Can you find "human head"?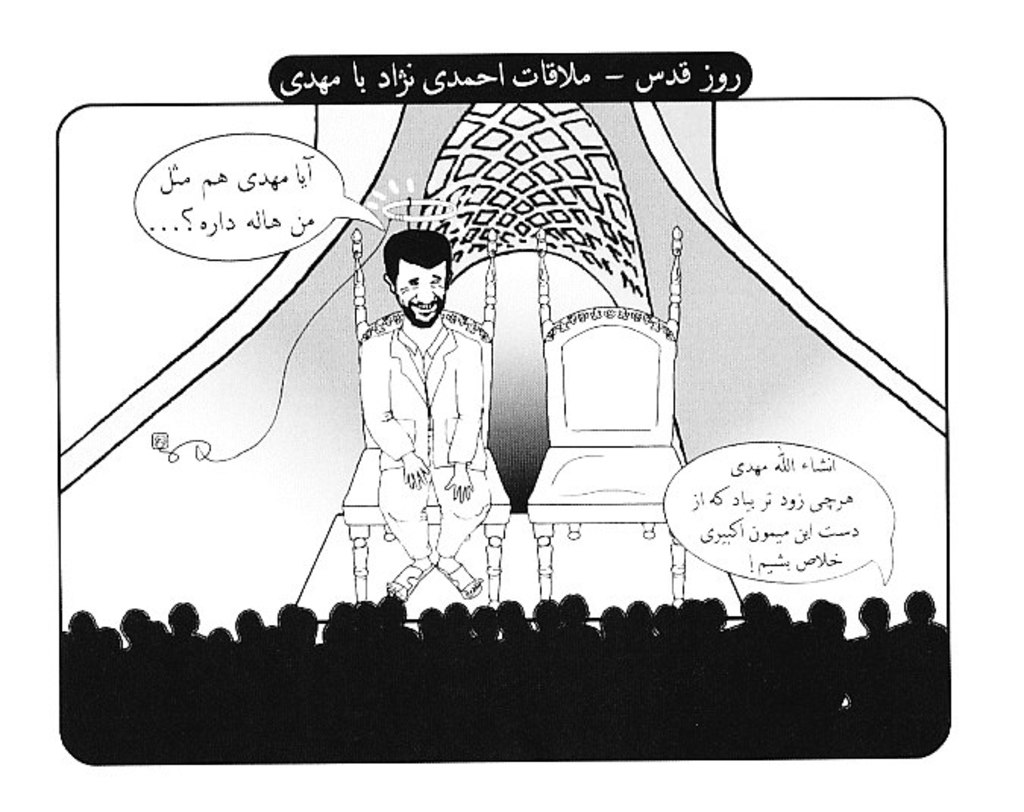
Yes, bounding box: 372:590:408:631.
